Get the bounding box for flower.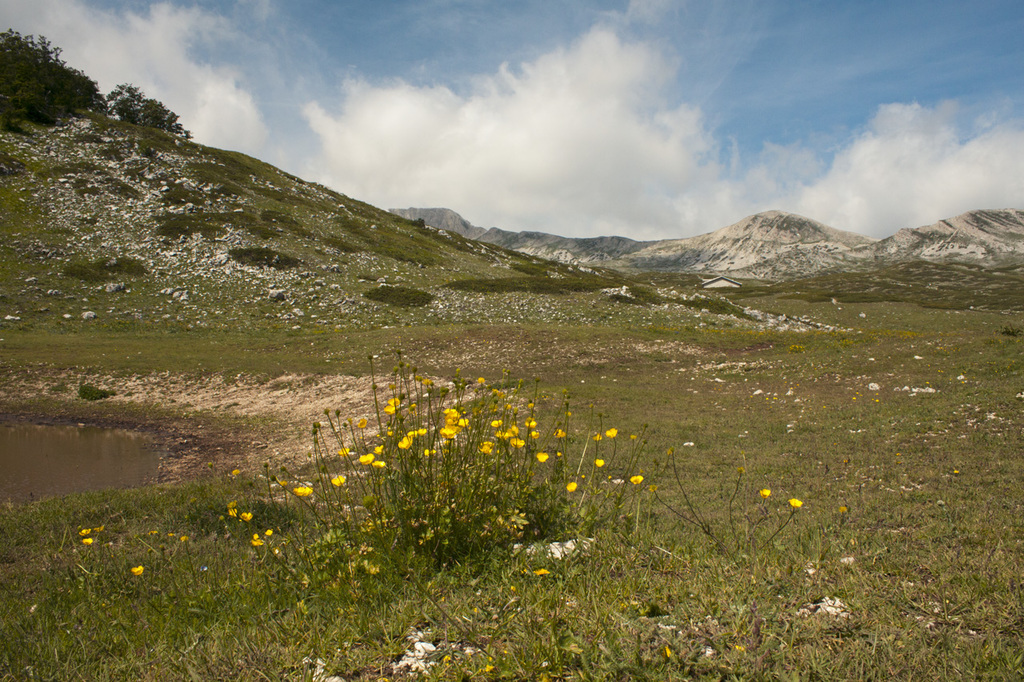
box(605, 428, 618, 440).
